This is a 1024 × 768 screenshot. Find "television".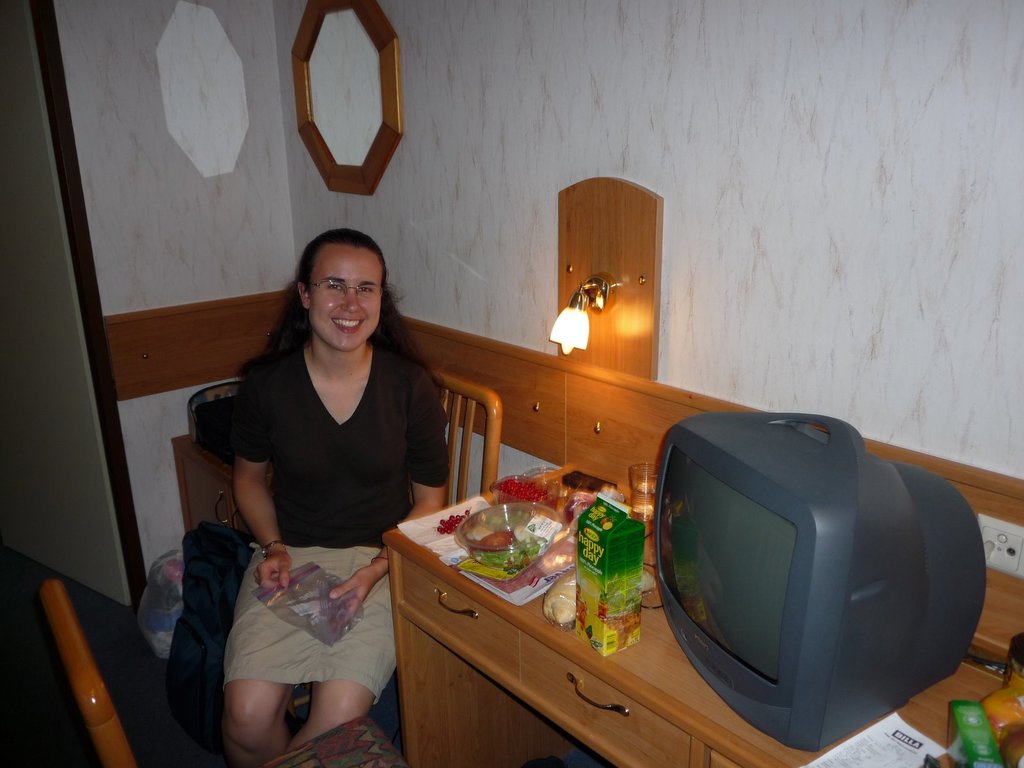
Bounding box: 657 409 989 756.
